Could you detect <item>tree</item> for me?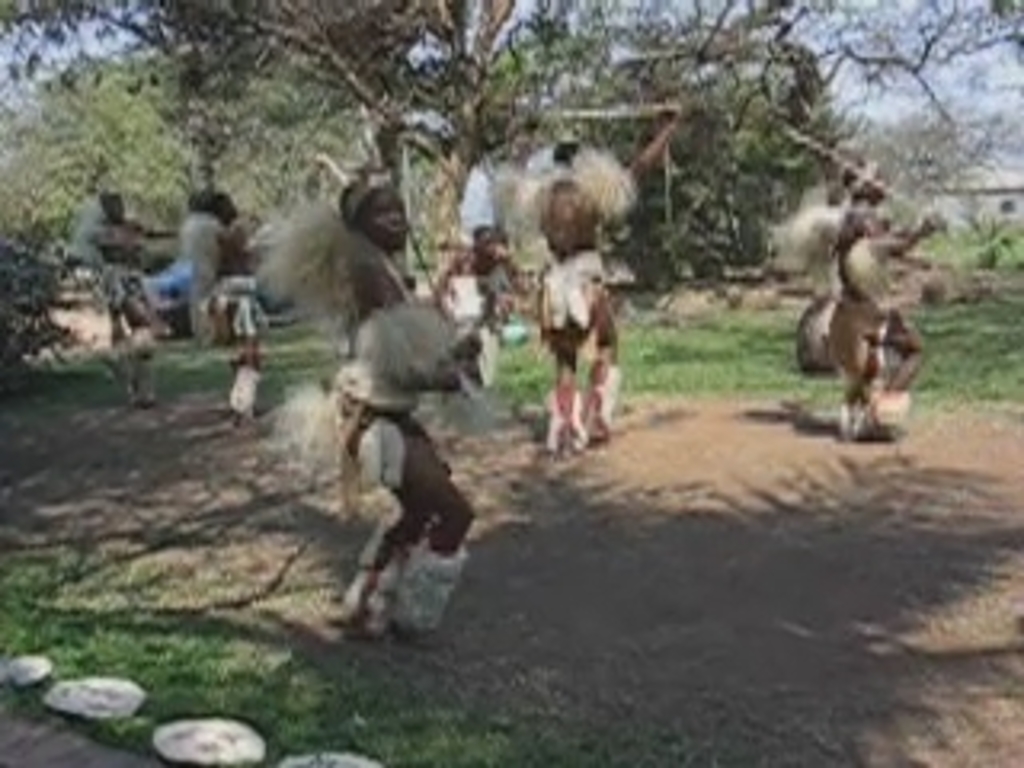
Detection result: crop(842, 16, 1021, 262).
